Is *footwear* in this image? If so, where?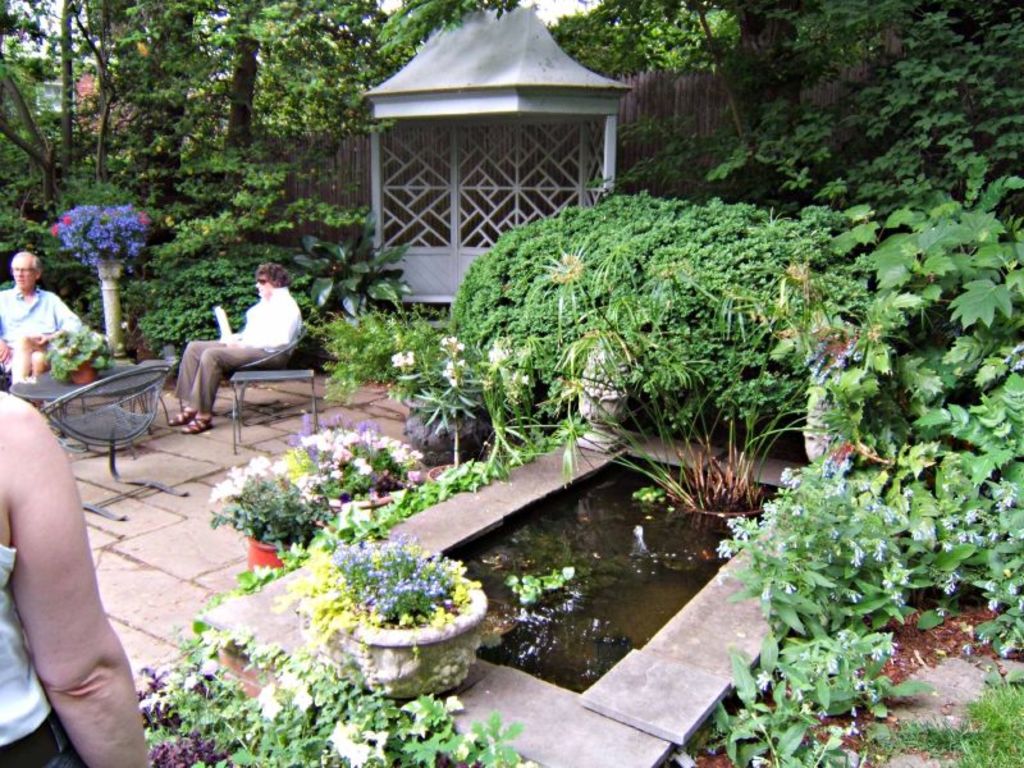
Yes, at <bbox>179, 410, 214, 434</bbox>.
